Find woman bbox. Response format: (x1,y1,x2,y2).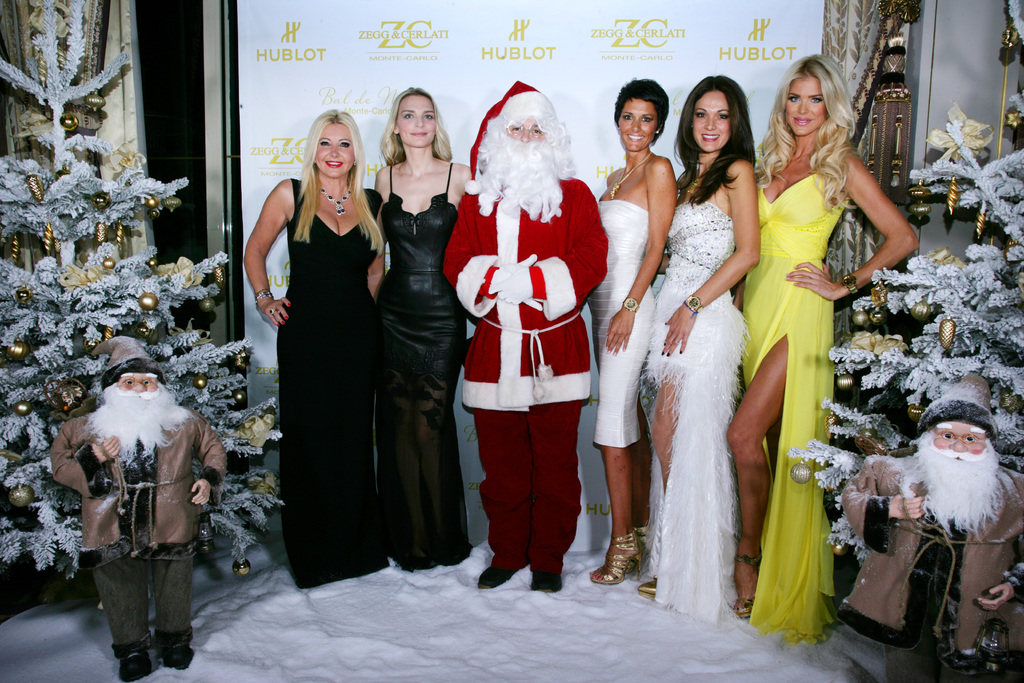
(252,119,394,599).
